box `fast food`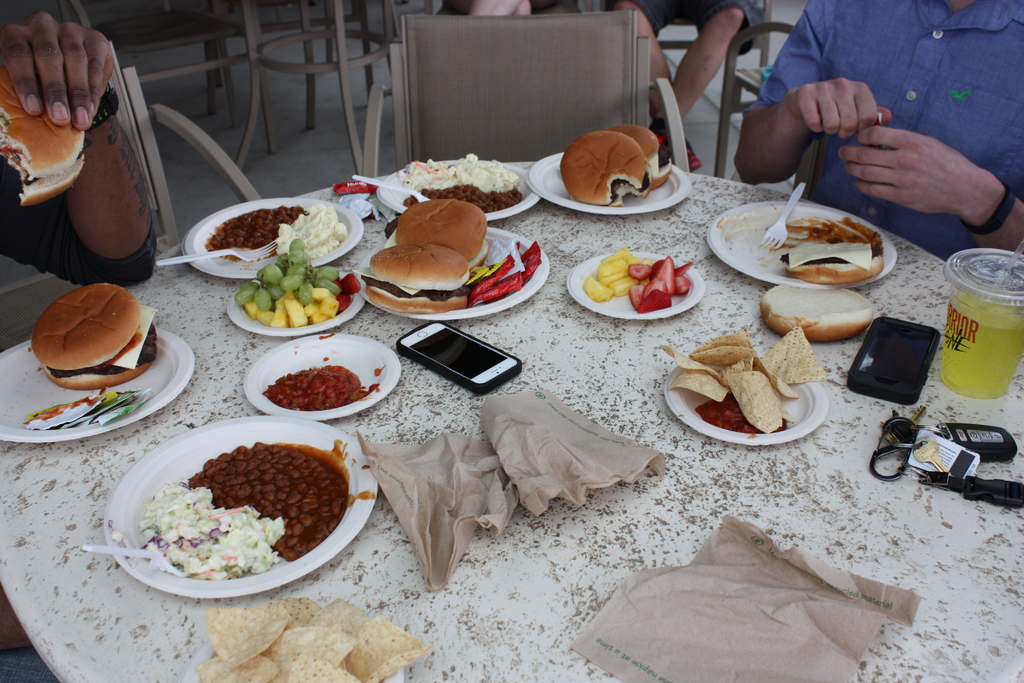
628 265 653 281
